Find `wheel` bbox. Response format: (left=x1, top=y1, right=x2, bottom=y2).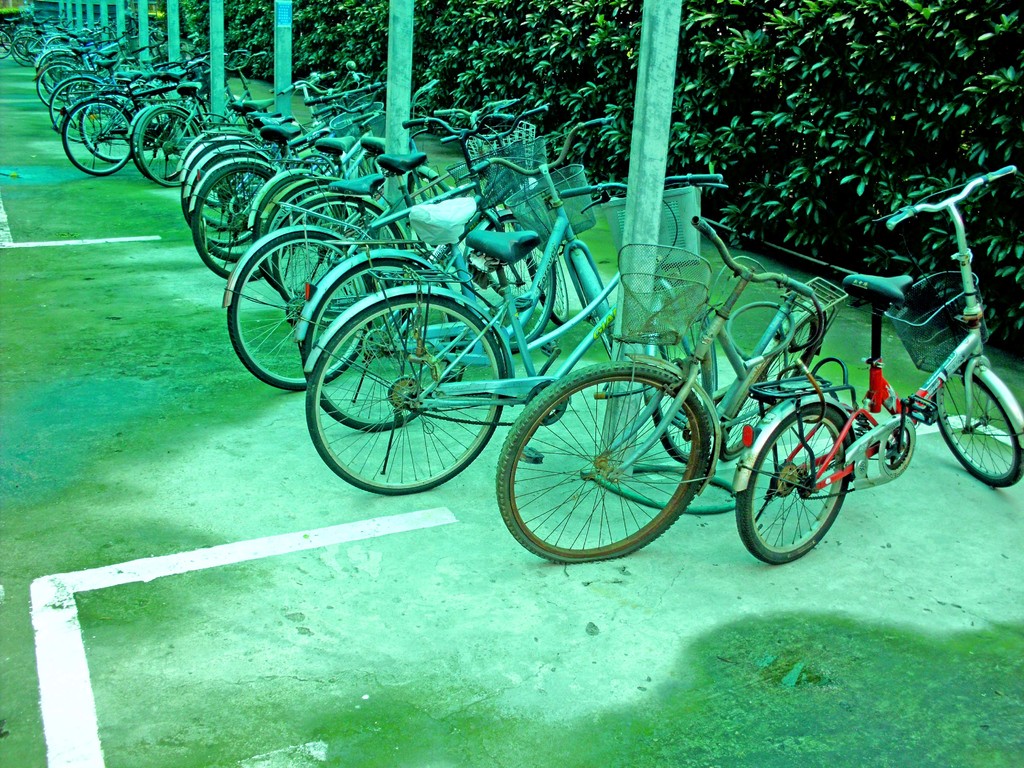
(left=497, top=360, right=711, bottom=563).
